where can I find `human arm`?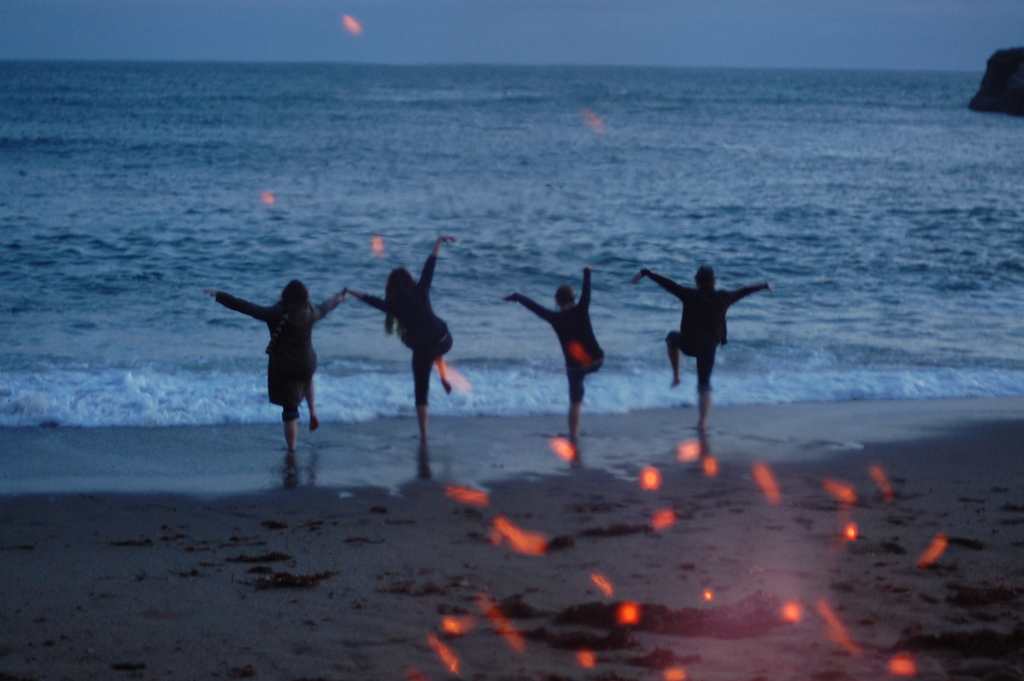
You can find it at x1=578, y1=264, x2=593, y2=308.
